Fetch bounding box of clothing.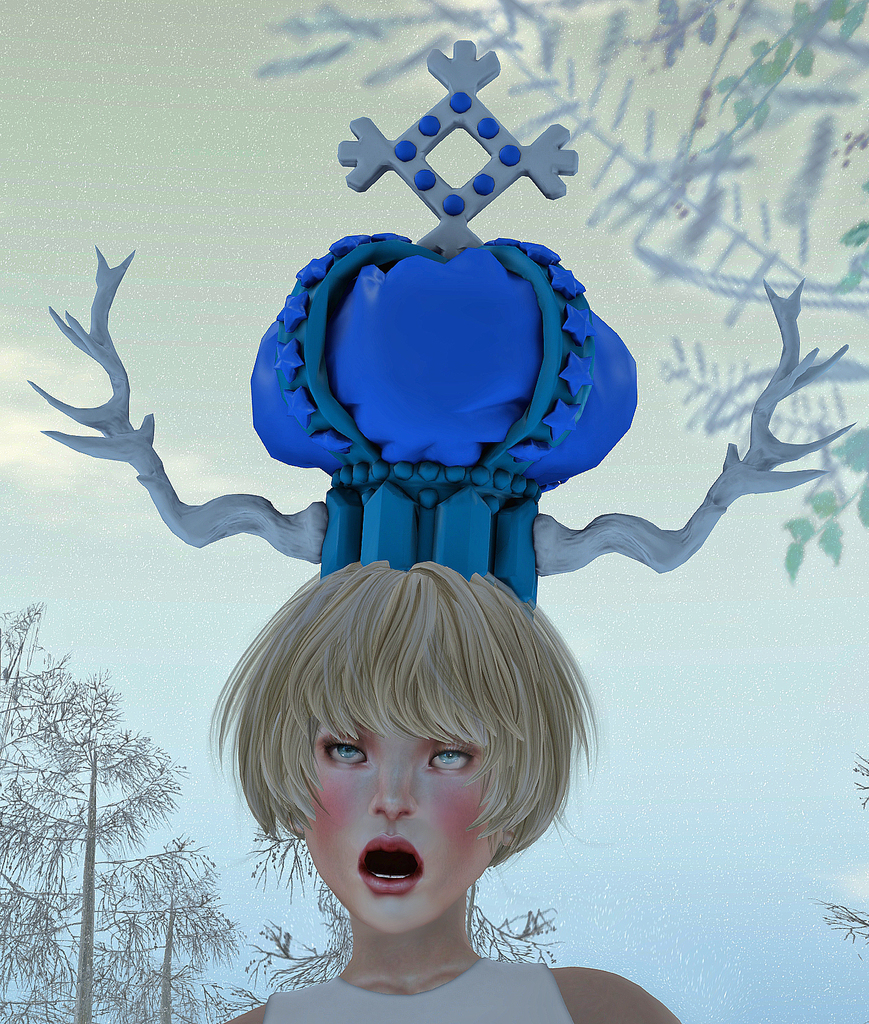
Bbox: (264, 948, 586, 1023).
